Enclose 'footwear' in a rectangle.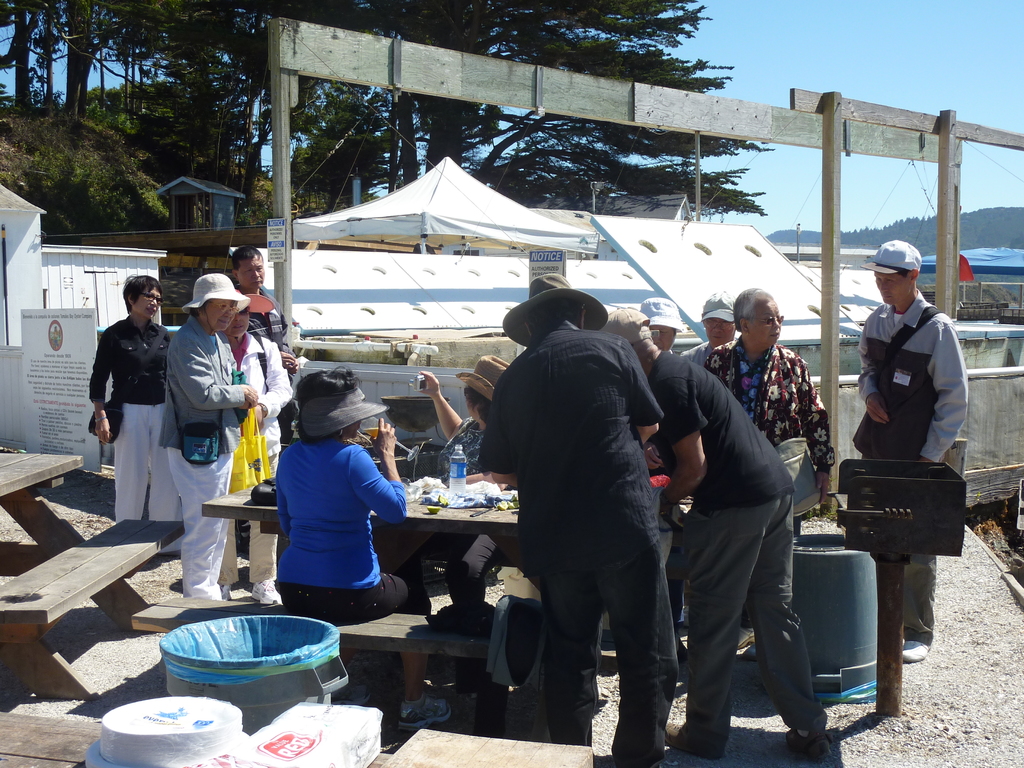
{"x1": 787, "y1": 728, "x2": 835, "y2": 757}.
